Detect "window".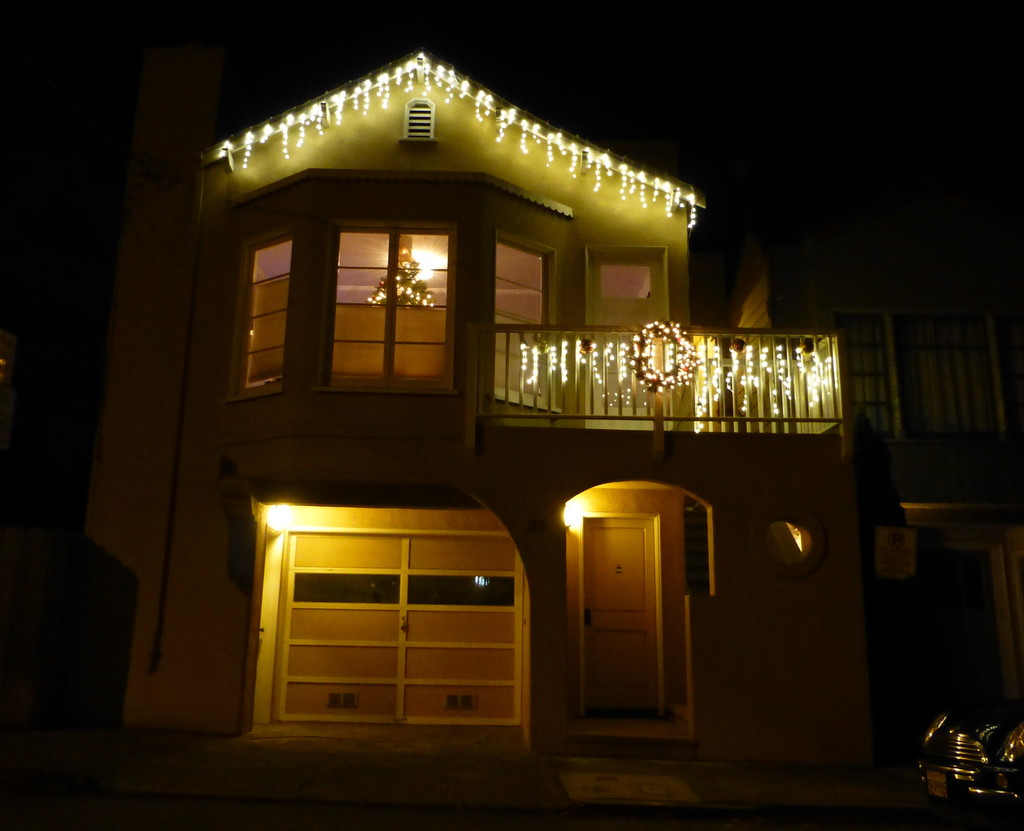
Detected at detection(234, 232, 303, 401).
